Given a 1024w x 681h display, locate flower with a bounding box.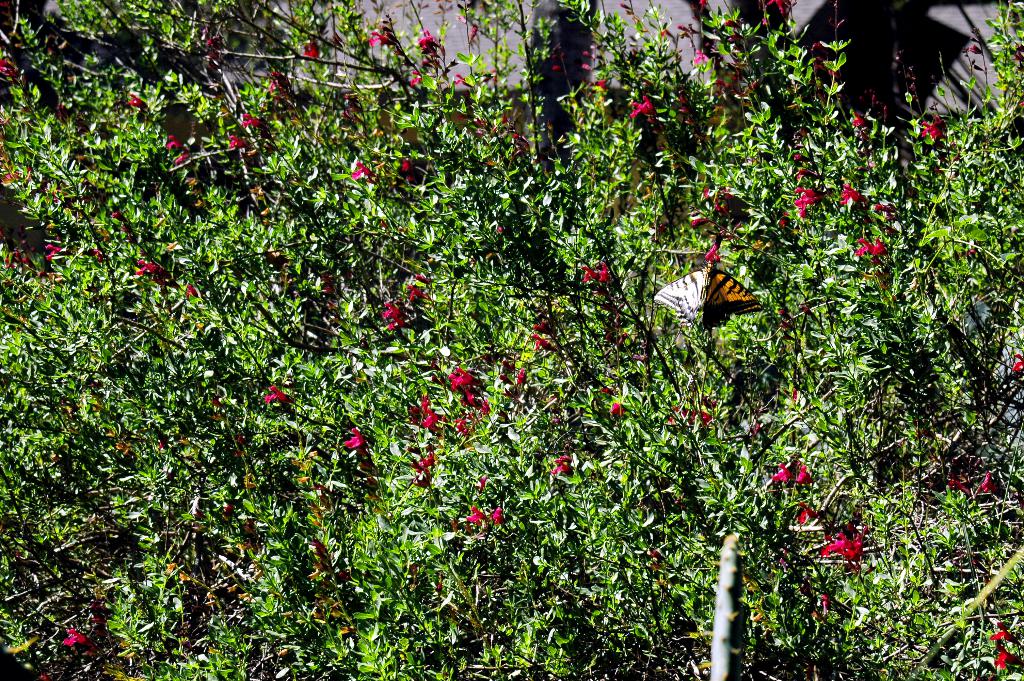
Located: bbox=(417, 452, 433, 469).
